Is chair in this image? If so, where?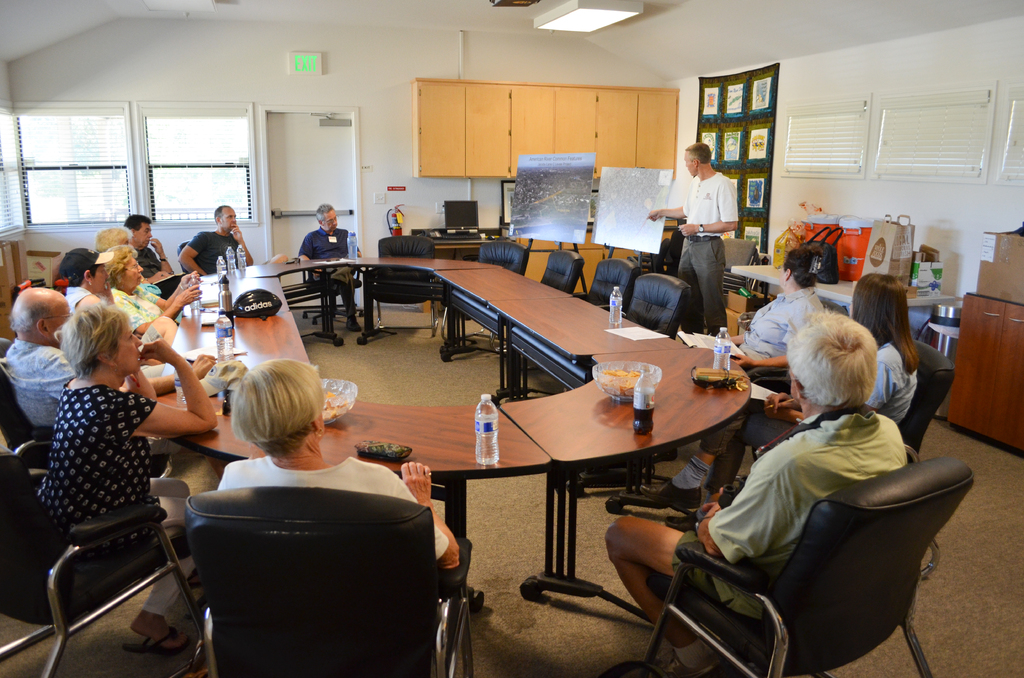
Yes, at 16,410,202,675.
